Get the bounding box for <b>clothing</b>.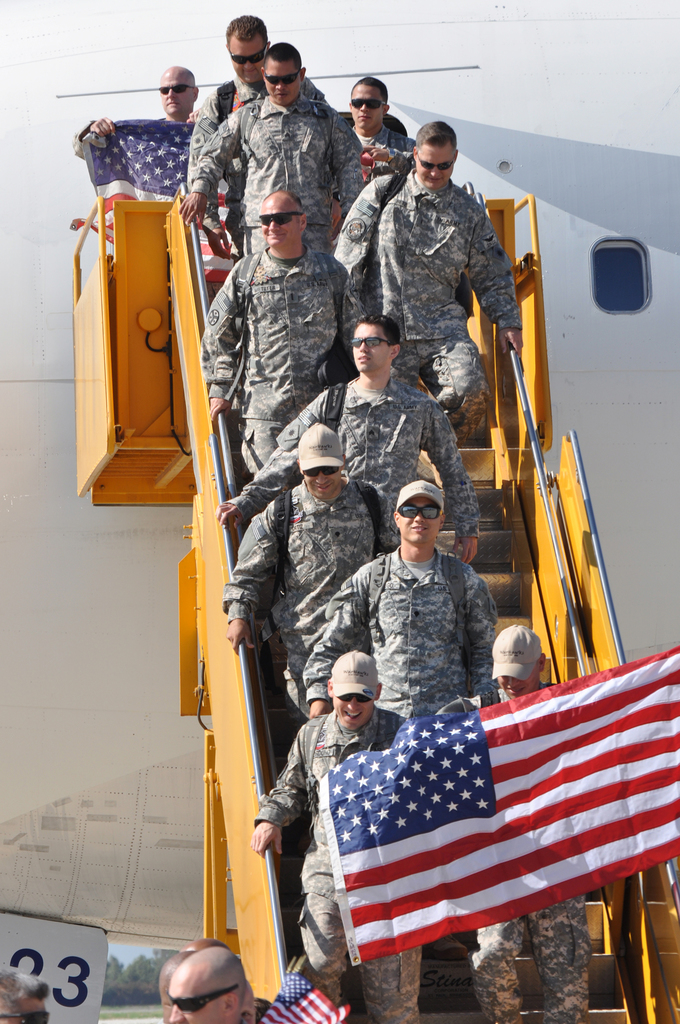
[254, 710, 430, 1023].
